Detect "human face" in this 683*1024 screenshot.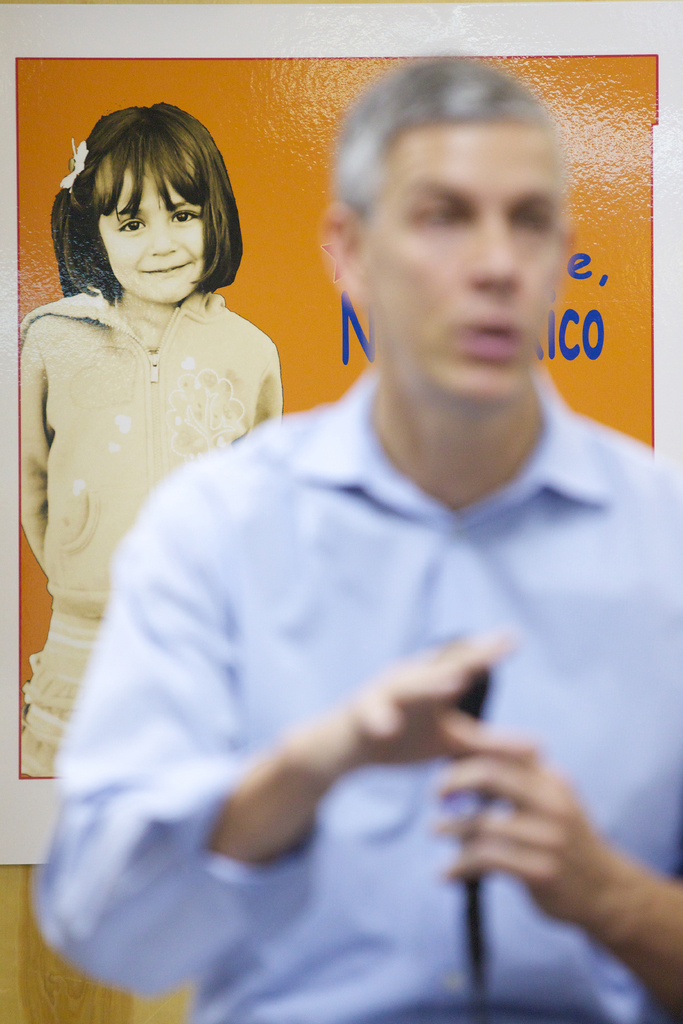
Detection: {"left": 99, "top": 168, "right": 211, "bottom": 307}.
